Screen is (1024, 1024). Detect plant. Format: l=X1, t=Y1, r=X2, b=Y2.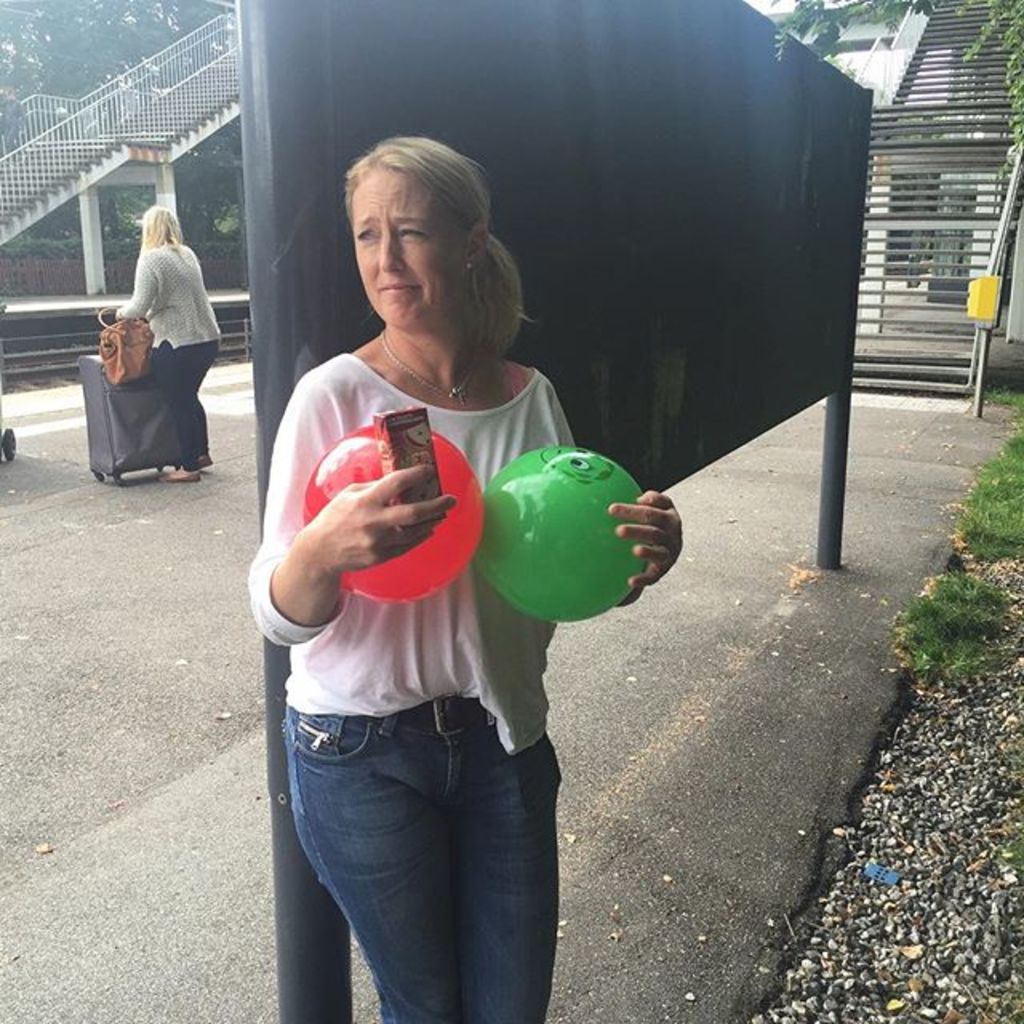
l=768, t=0, r=1022, b=181.
